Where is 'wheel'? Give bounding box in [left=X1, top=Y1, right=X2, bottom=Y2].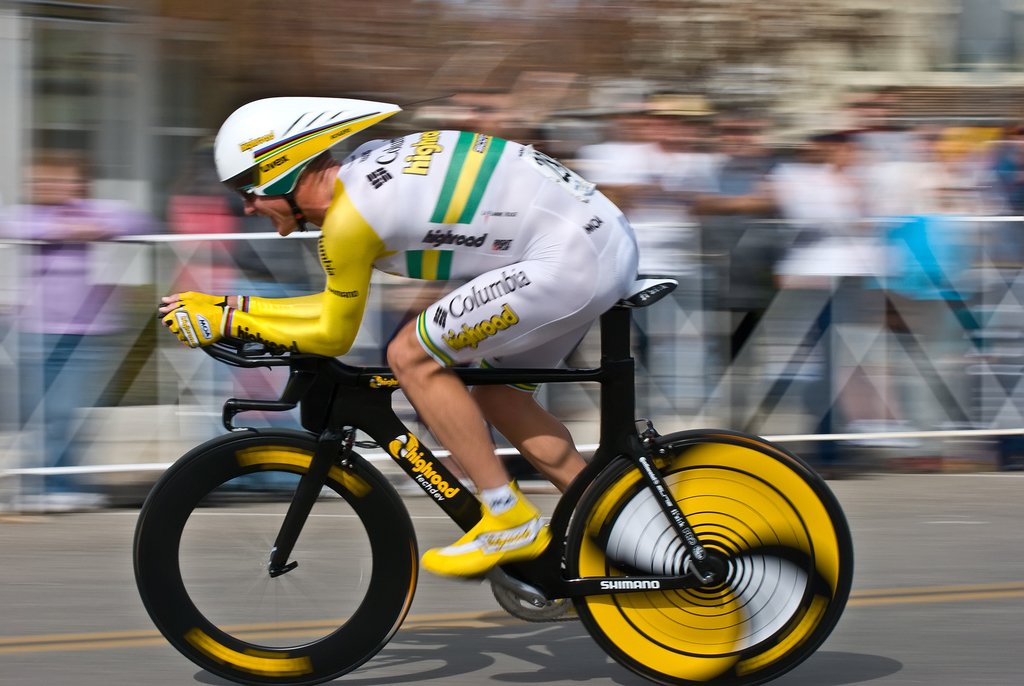
[left=148, top=452, right=413, bottom=664].
